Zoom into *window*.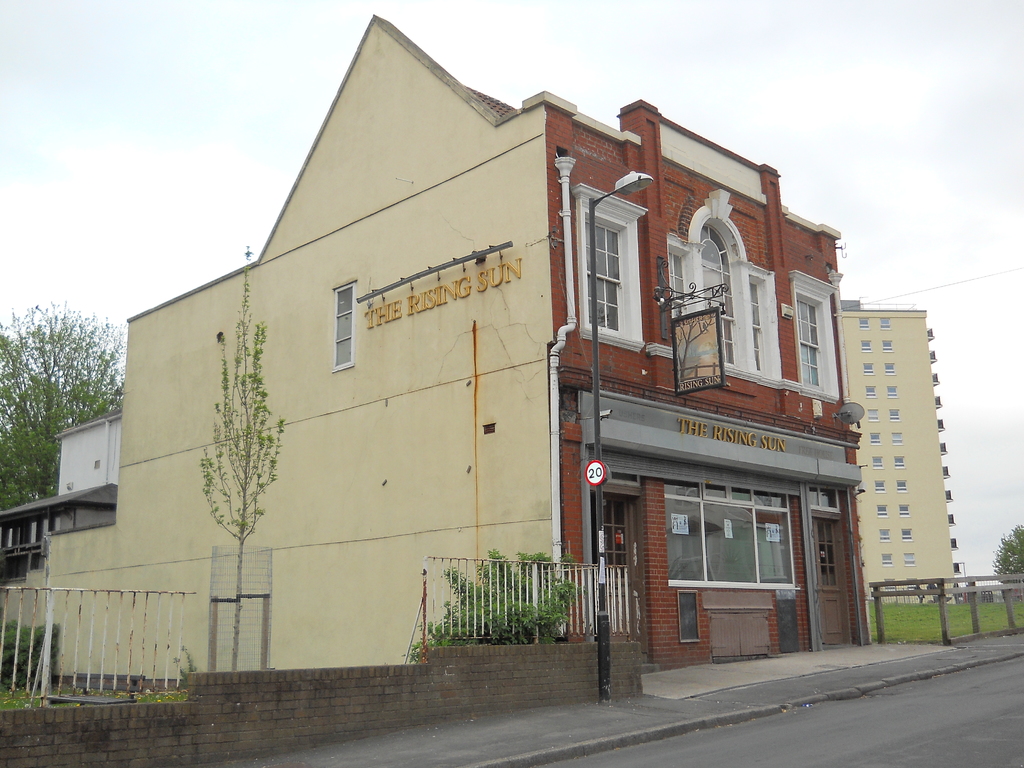
Zoom target: <region>788, 267, 834, 404</region>.
